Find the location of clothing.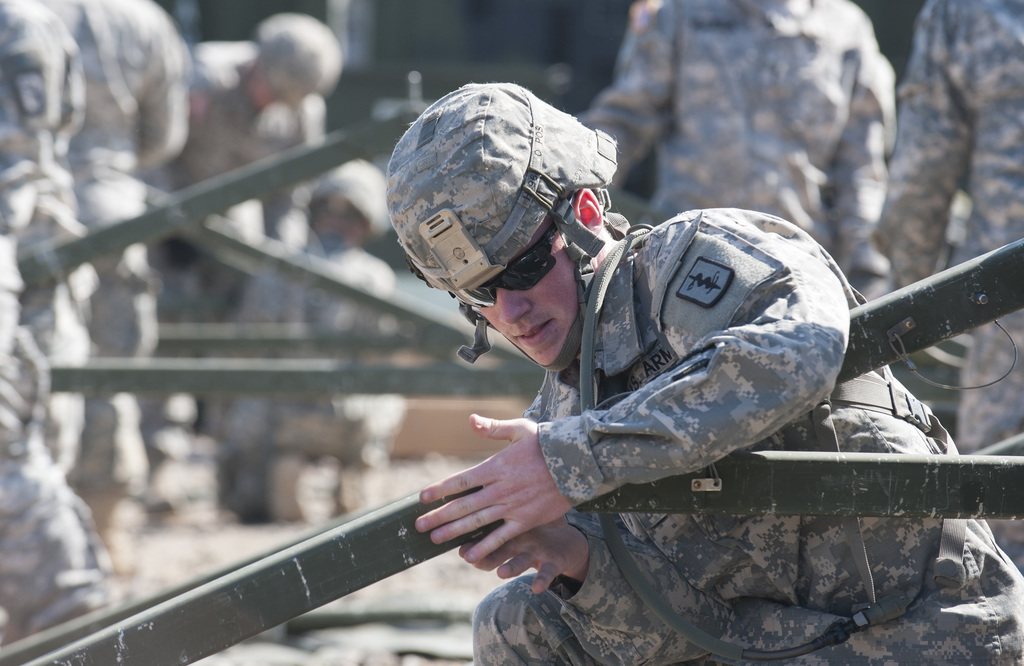
Location: <bbox>0, 0, 113, 643</bbox>.
